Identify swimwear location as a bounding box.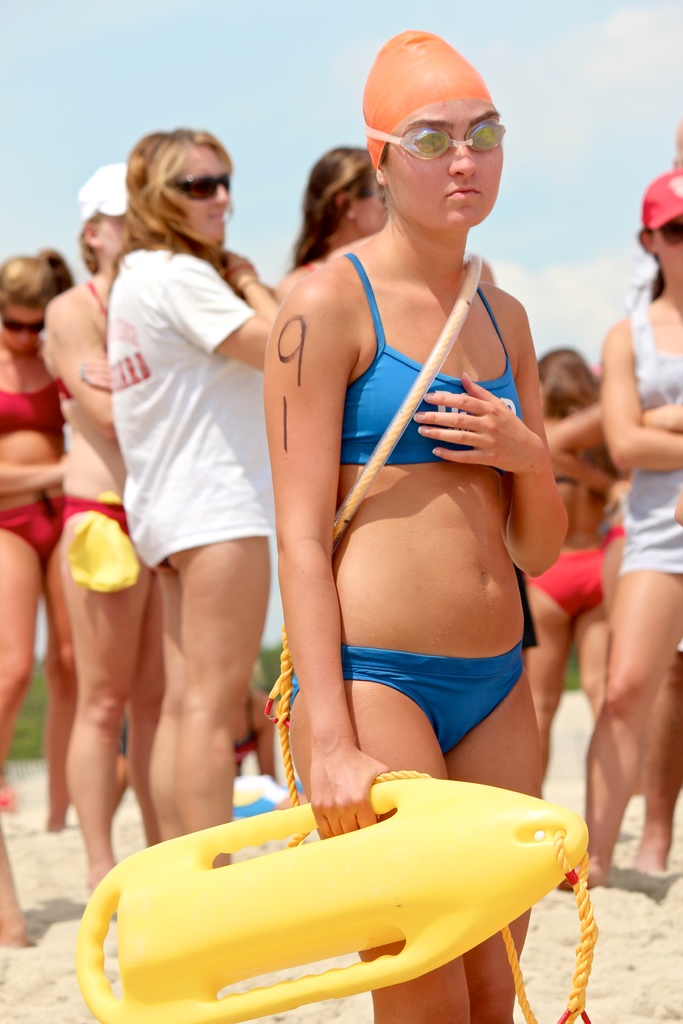
select_region(286, 647, 523, 751).
